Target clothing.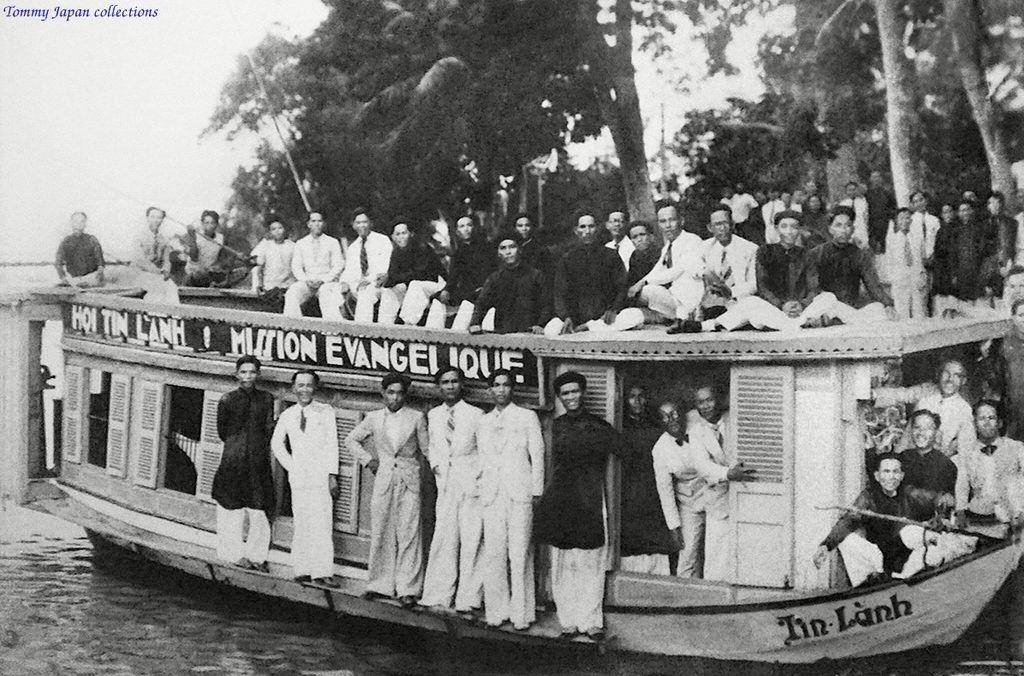
Target region: 341, 398, 430, 605.
